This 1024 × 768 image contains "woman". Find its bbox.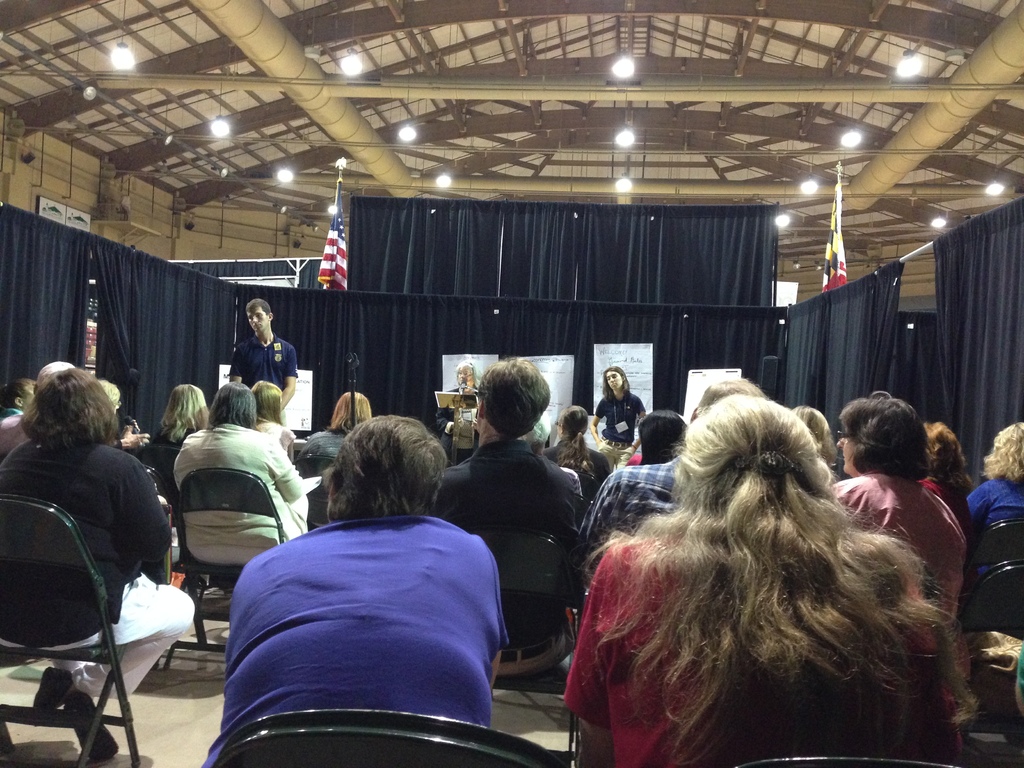
crop(198, 413, 509, 767).
